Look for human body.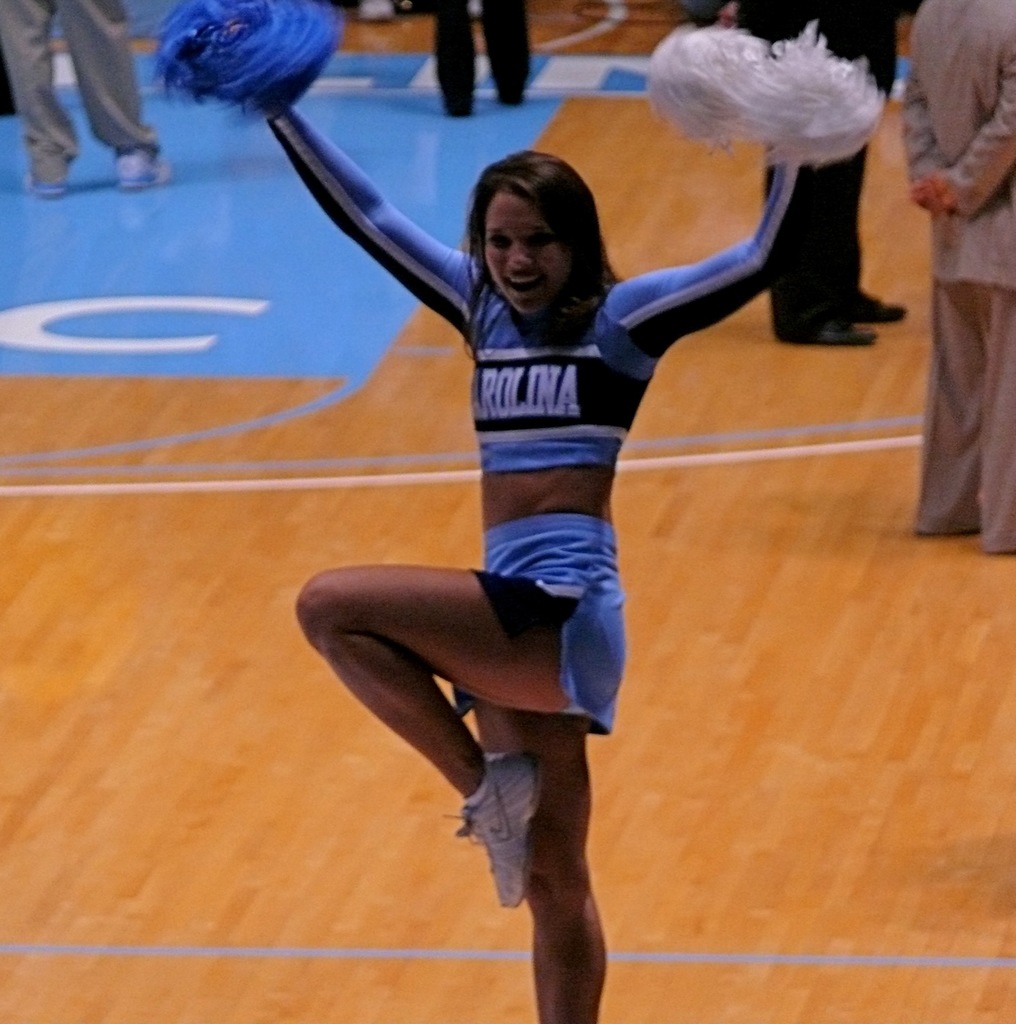
Found: detection(427, 0, 532, 121).
